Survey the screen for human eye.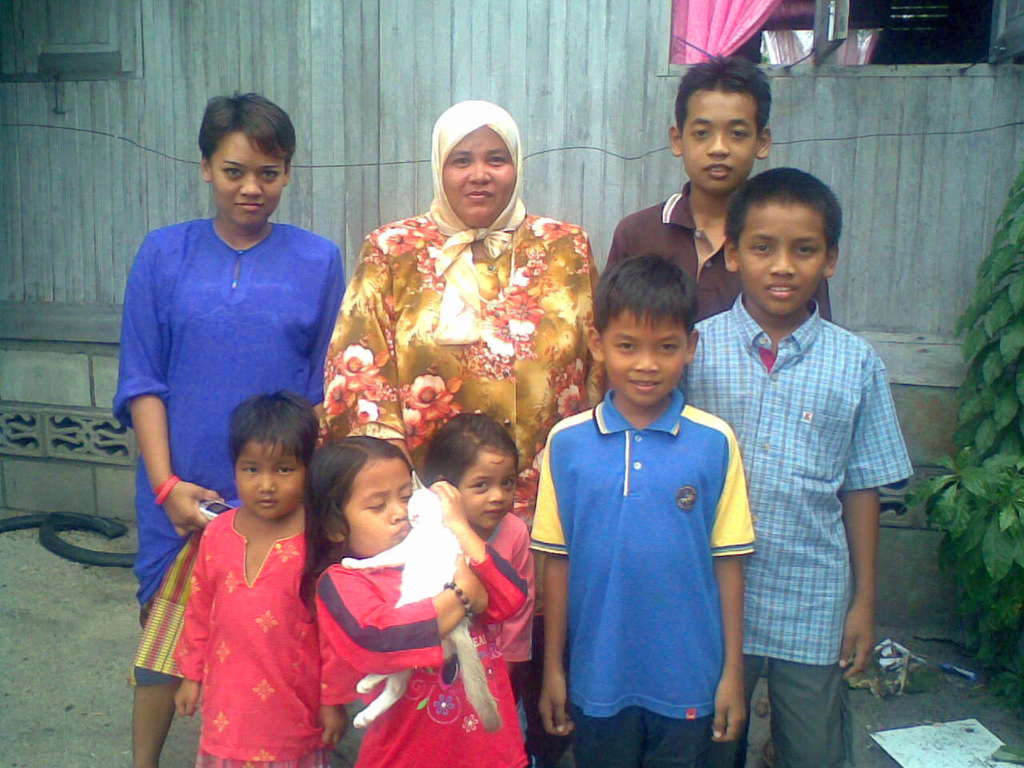
Survey found: 498,478,518,490.
